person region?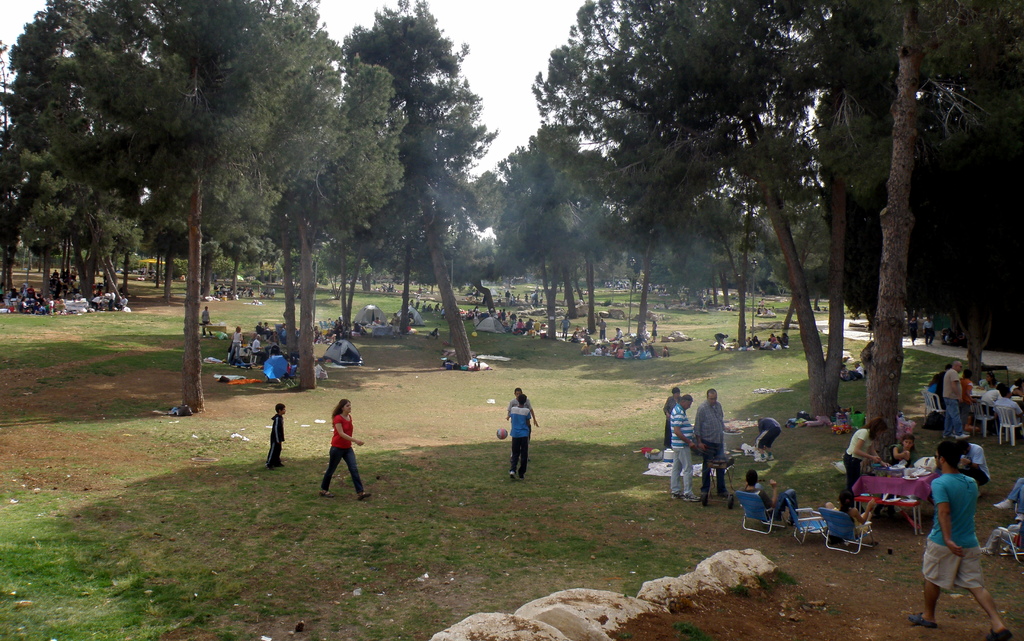
428,329,440,343
